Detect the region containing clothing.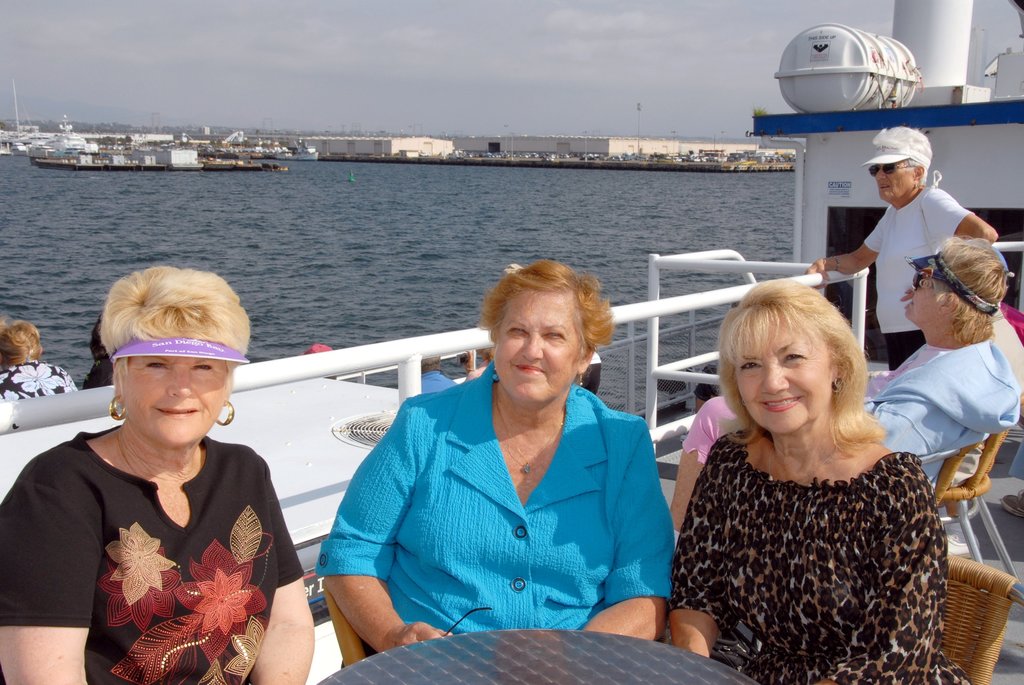
locate(0, 424, 306, 684).
